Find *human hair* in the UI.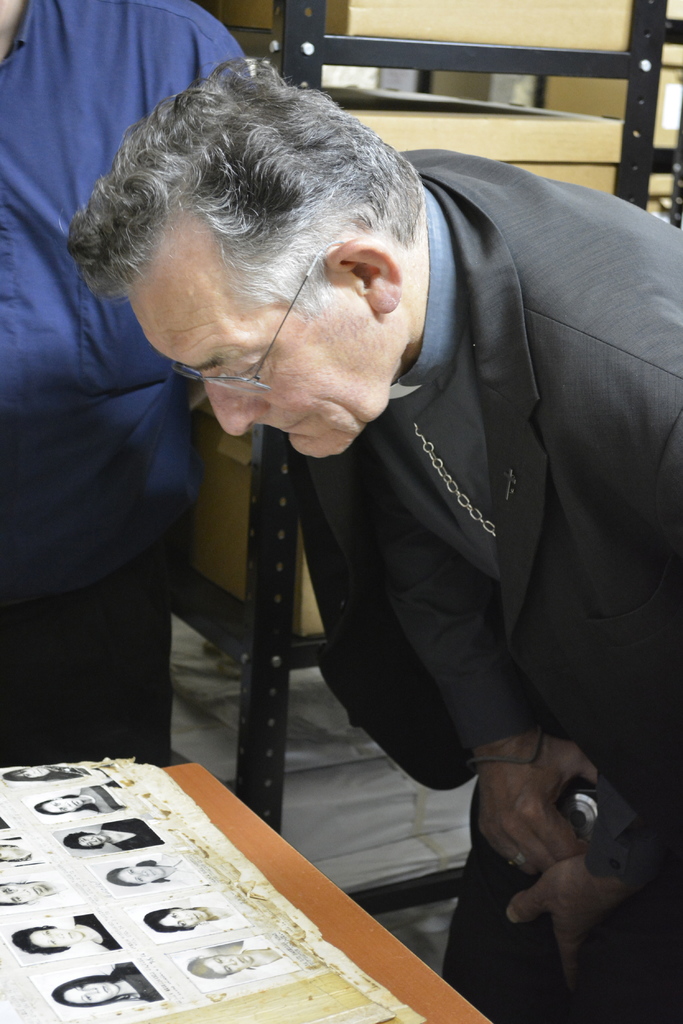
UI element at (52,973,134,1008).
